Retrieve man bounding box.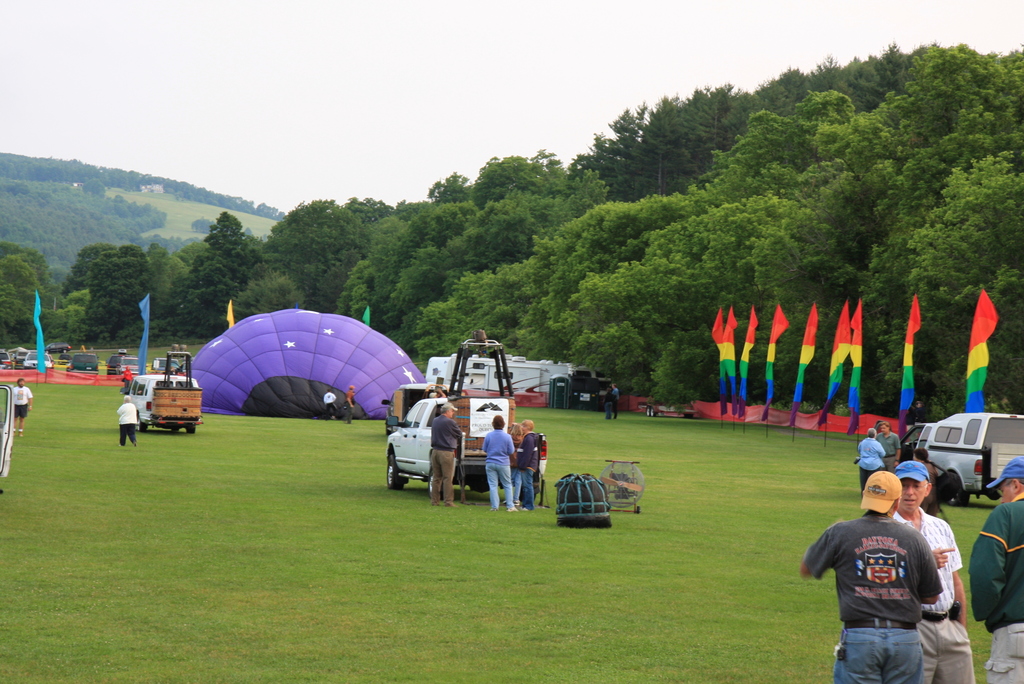
Bounding box: box=[856, 428, 887, 500].
